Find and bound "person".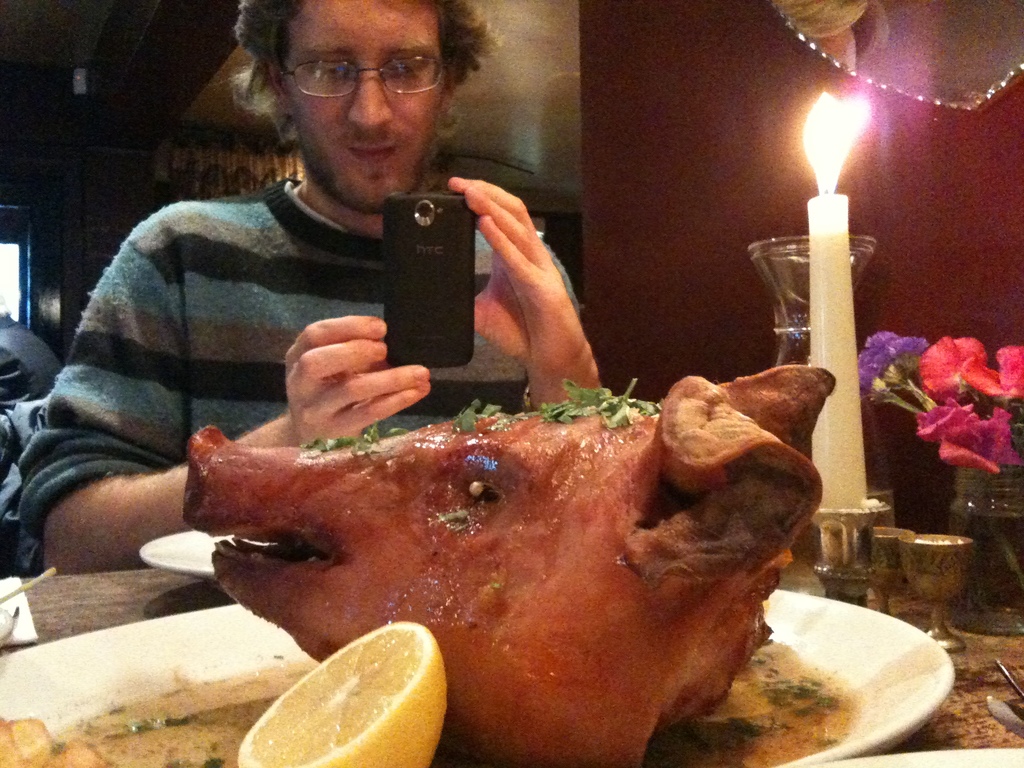
Bound: bbox=(14, 0, 605, 572).
